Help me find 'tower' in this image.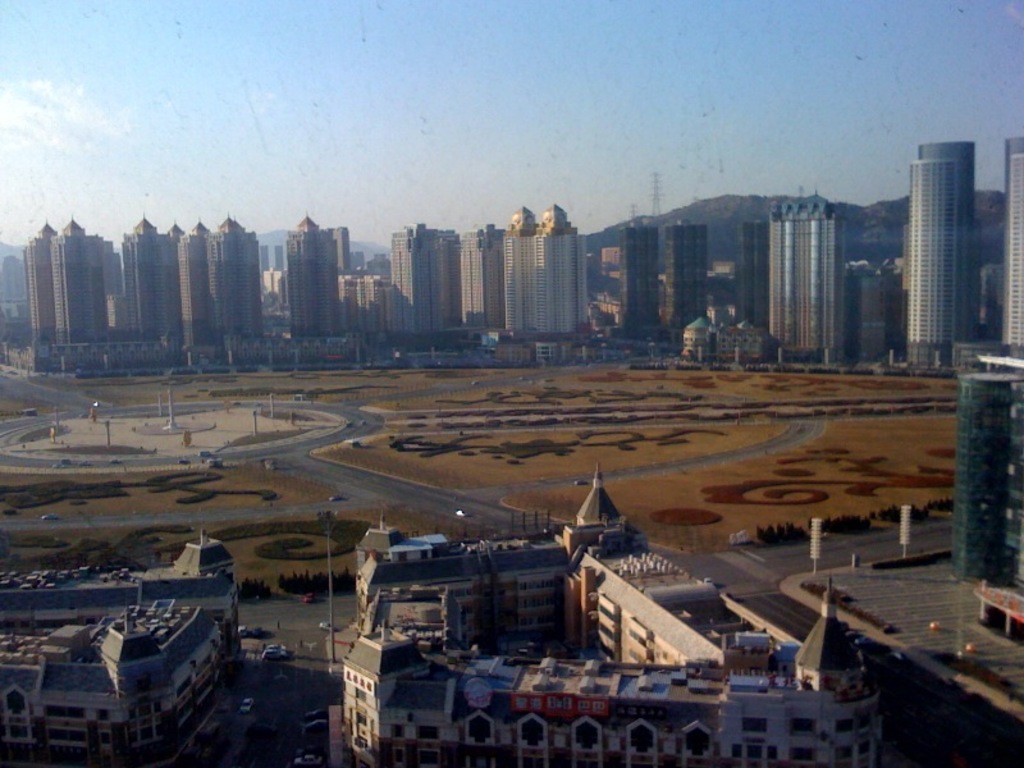
Found it: 538/202/585/333.
